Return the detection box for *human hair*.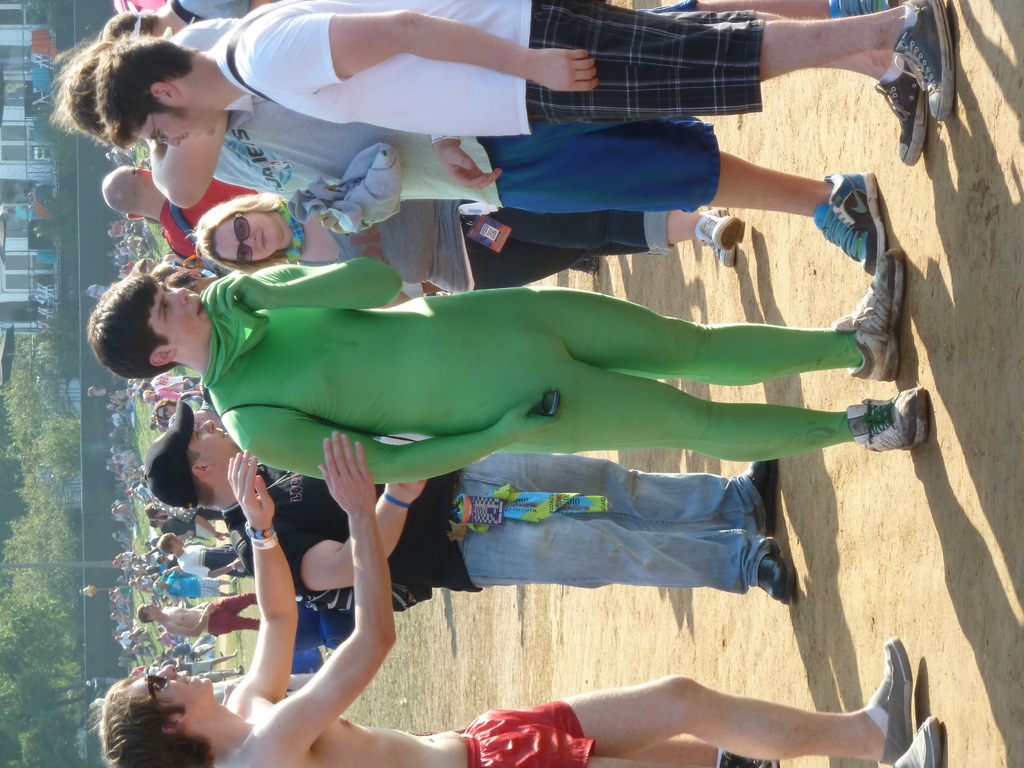
BBox(103, 10, 160, 44).
